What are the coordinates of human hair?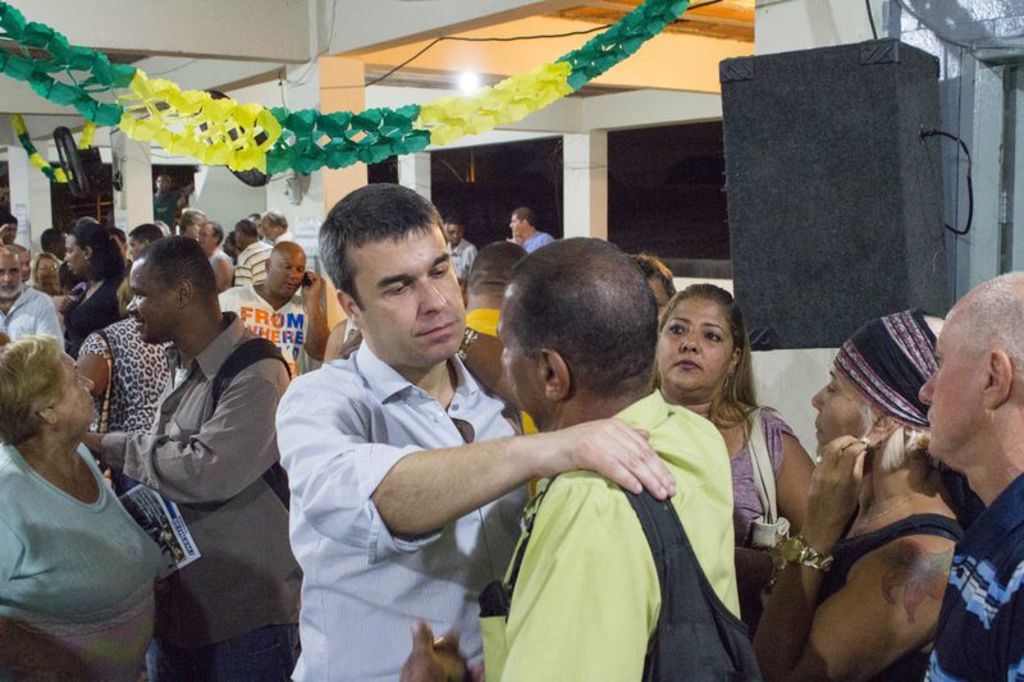
select_region(236, 218, 259, 239).
